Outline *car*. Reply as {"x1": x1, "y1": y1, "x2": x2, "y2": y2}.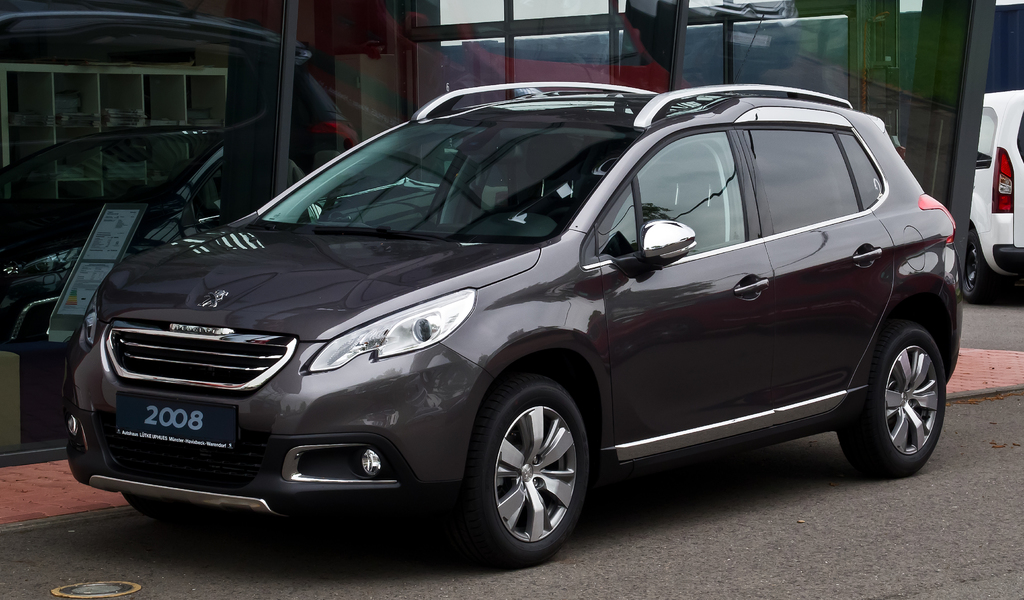
{"x1": 961, "y1": 94, "x2": 1023, "y2": 297}.
